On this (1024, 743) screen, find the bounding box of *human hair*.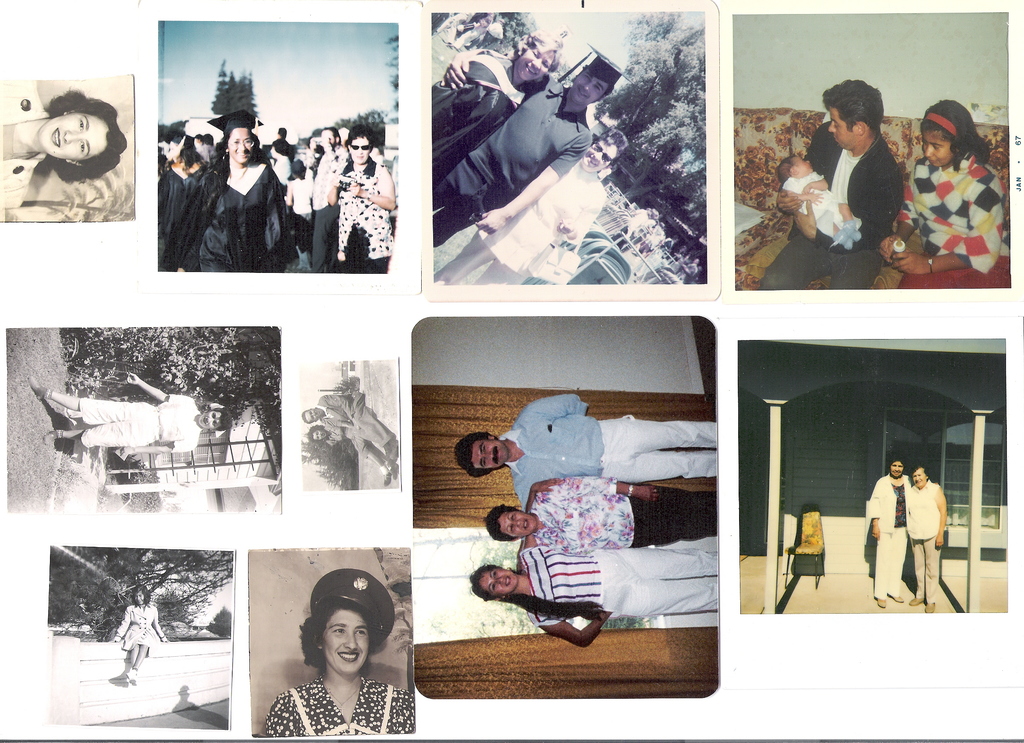
Bounding box: select_region(299, 593, 378, 675).
